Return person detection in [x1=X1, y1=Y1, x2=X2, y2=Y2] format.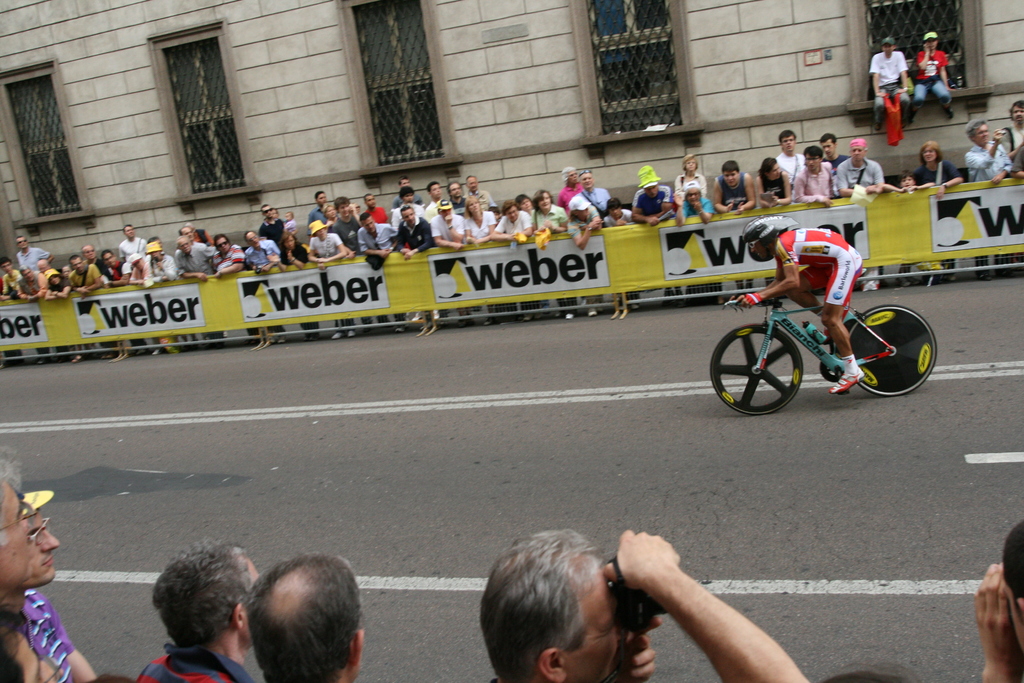
[x1=906, y1=30, x2=955, y2=120].
